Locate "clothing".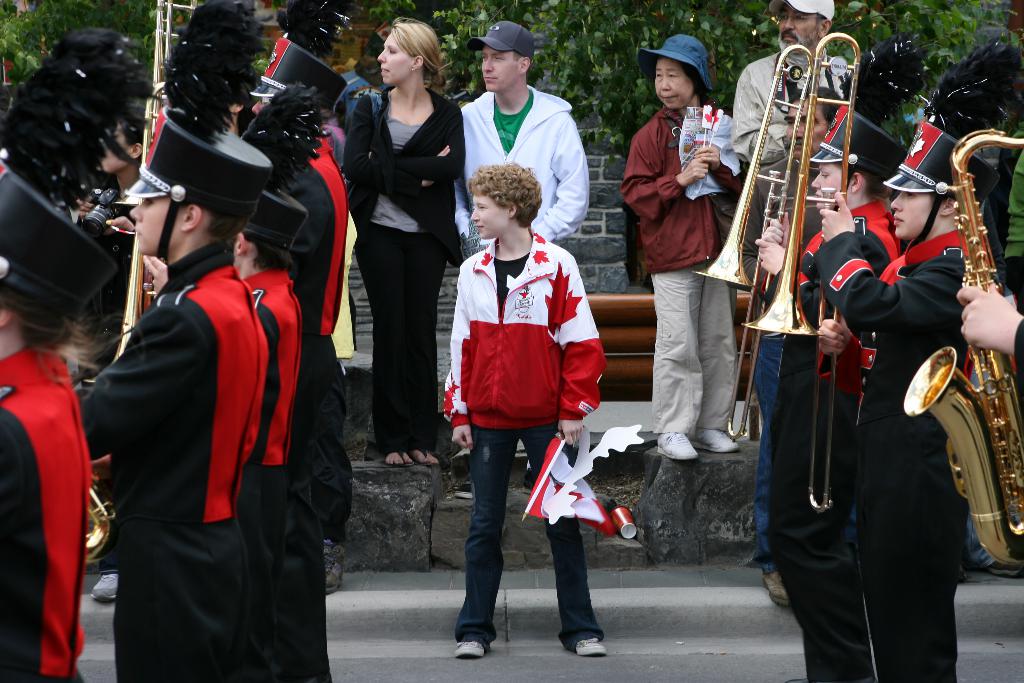
Bounding box: (left=0, top=336, right=88, bottom=682).
